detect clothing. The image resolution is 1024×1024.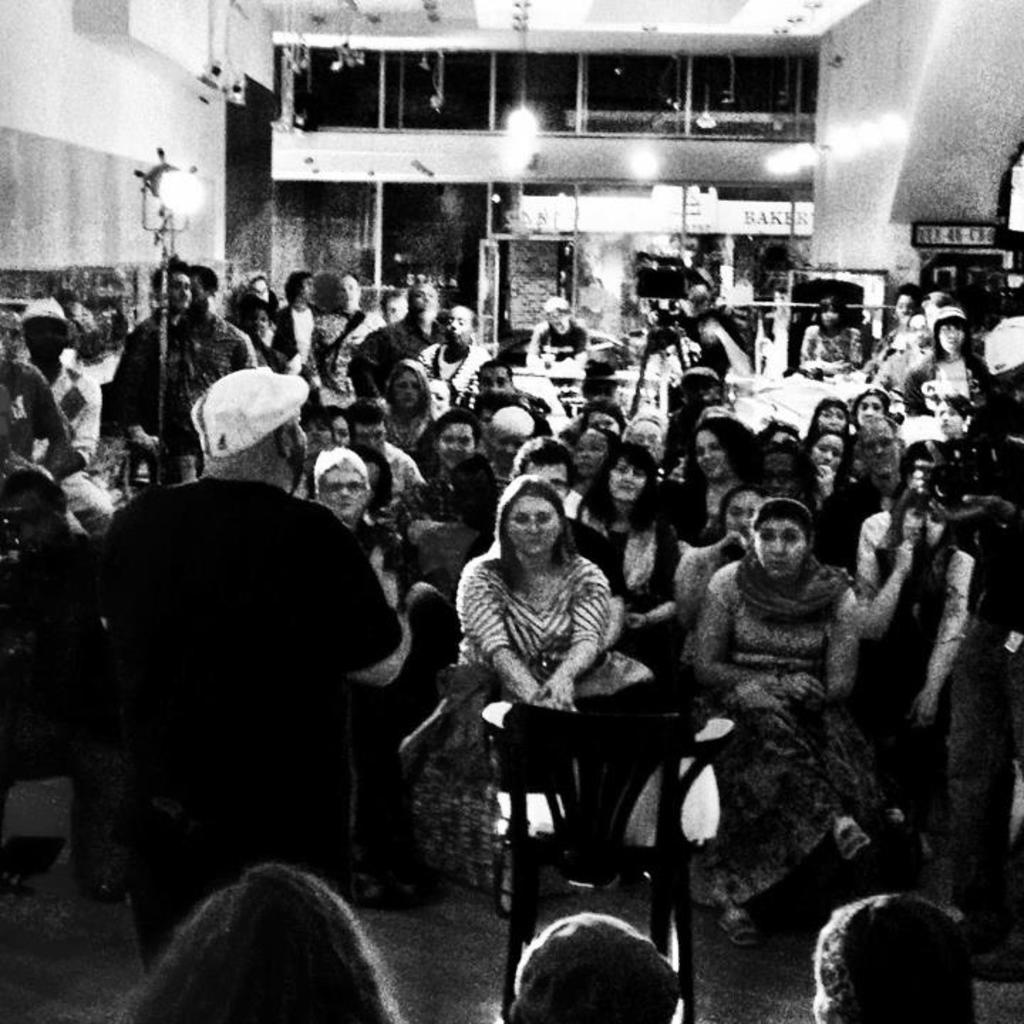
BBox(107, 311, 260, 431).
